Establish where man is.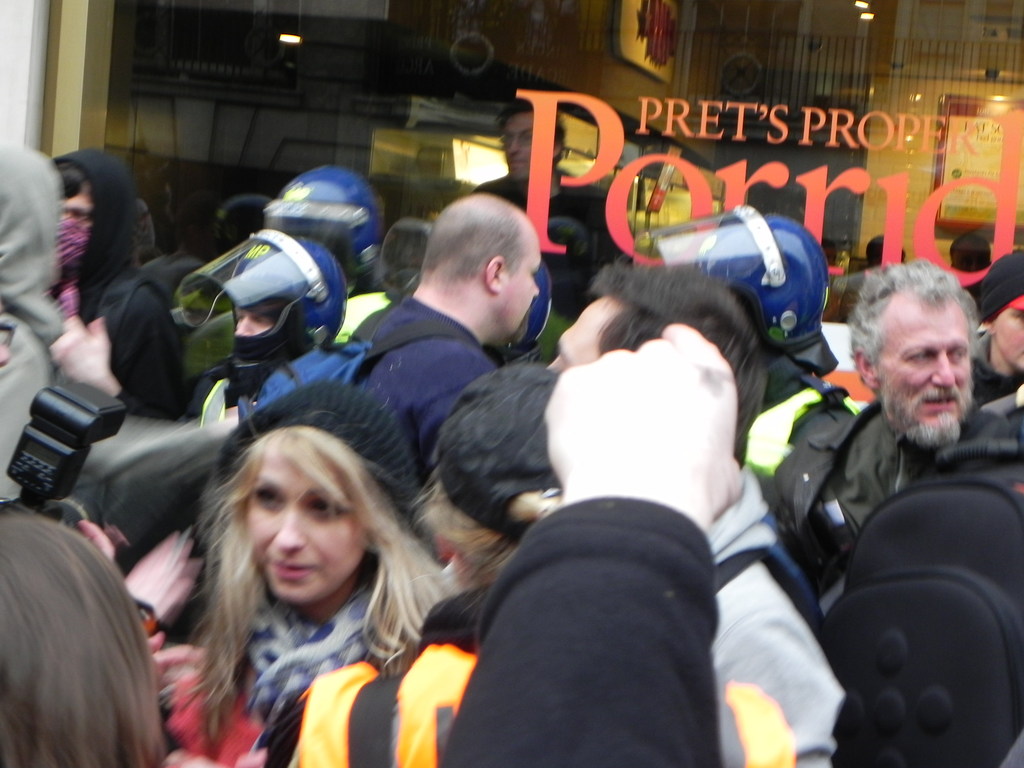
Established at select_region(778, 259, 1019, 620).
